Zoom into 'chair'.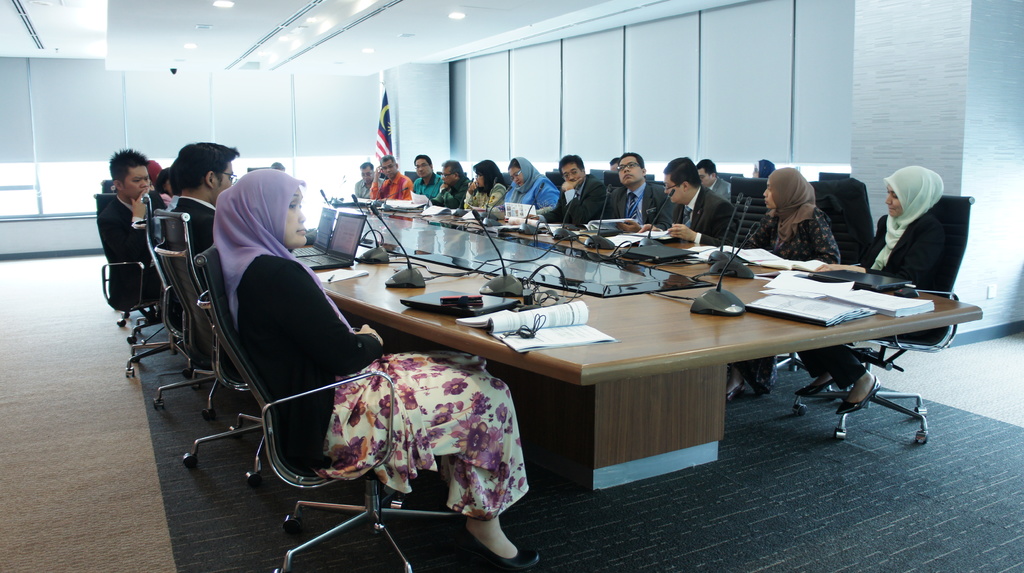
Zoom target: x1=93, y1=185, x2=196, y2=381.
